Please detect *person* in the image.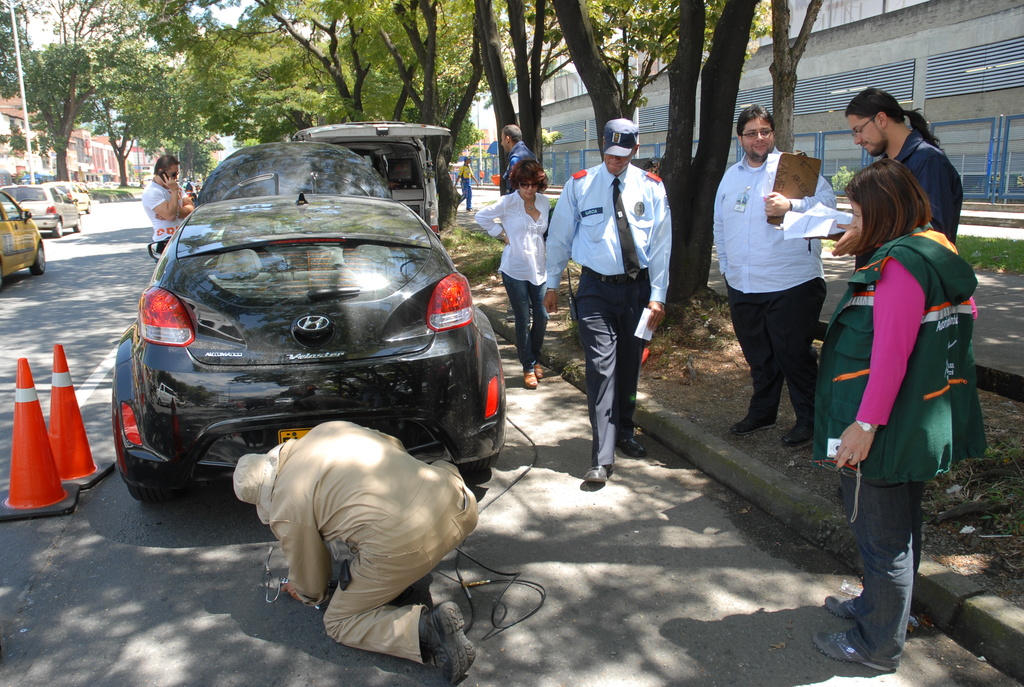
bbox=(535, 113, 669, 481).
